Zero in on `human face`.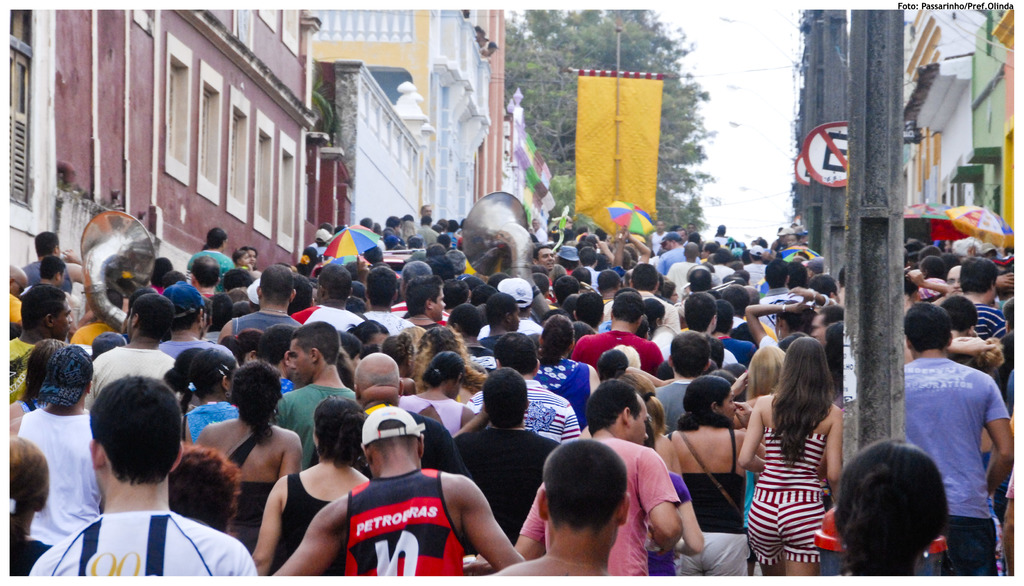
Zeroed in: select_region(945, 264, 964, 295).
